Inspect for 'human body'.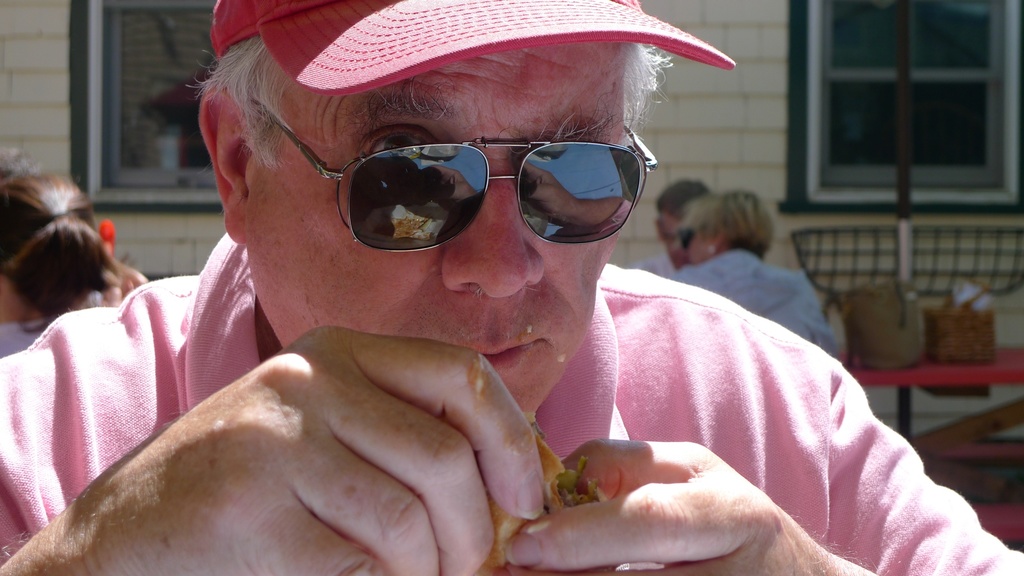
Inspection: x1=0 y1=170 x2=152 y2=356.
